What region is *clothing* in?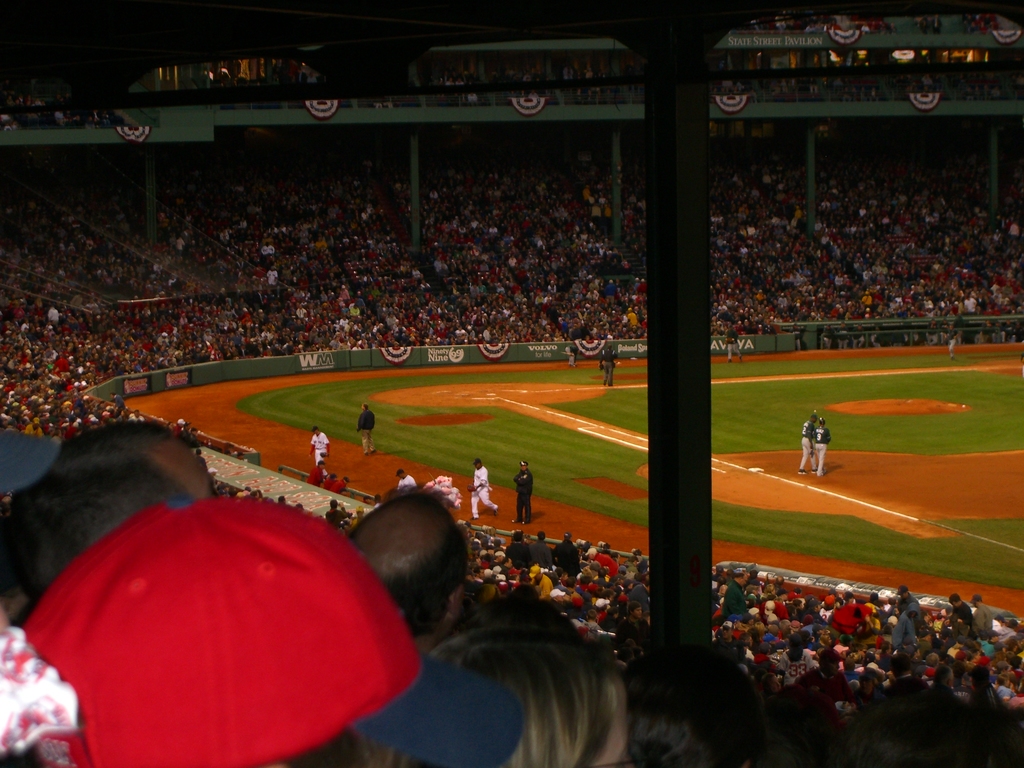
<box>972,604,994,631</box>.
